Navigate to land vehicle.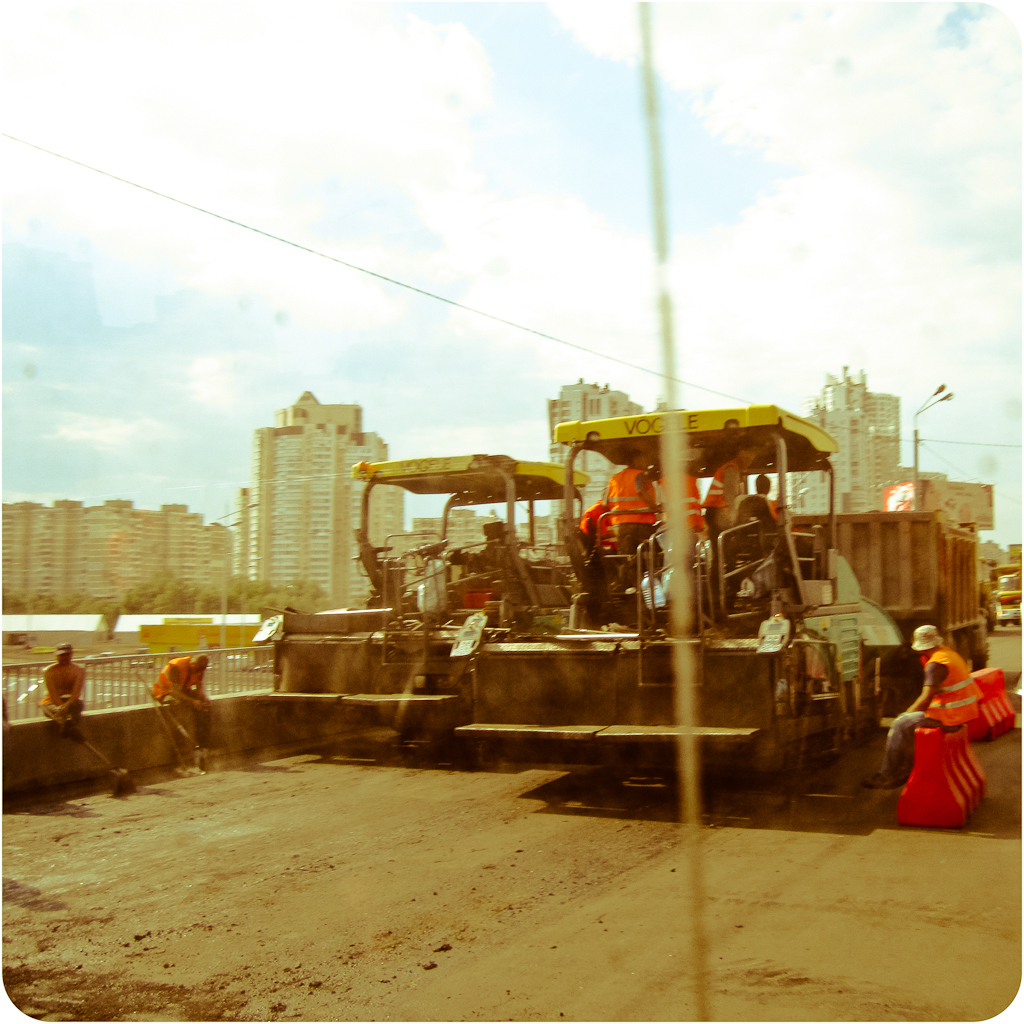
Navigation target: <box>458,397,900,787</box>.
